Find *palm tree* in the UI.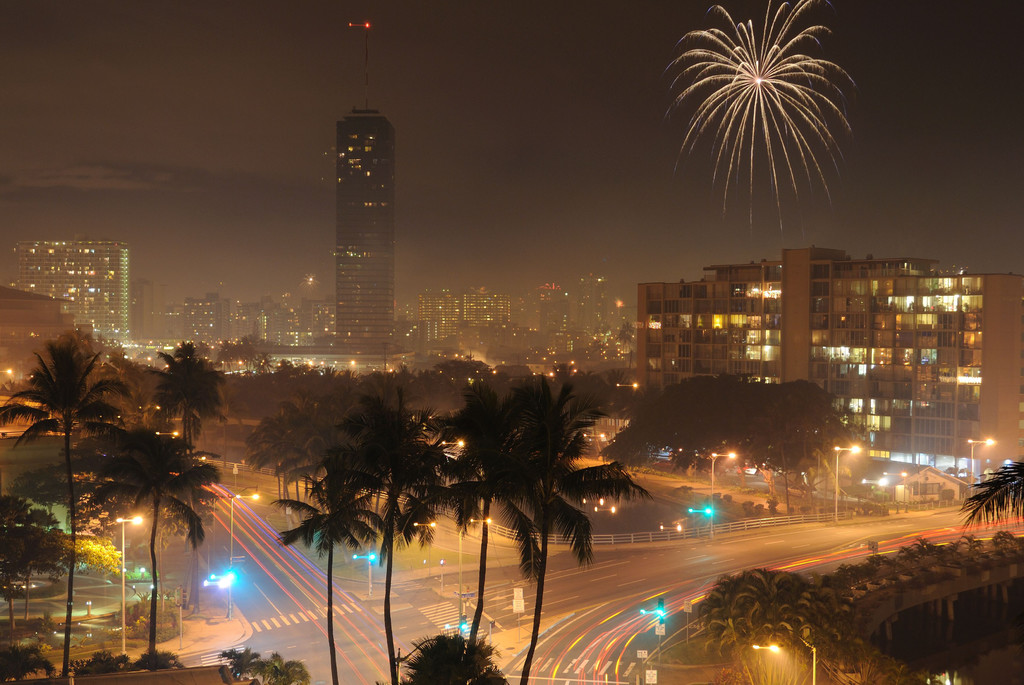
UI element at 625,367,732,455.
